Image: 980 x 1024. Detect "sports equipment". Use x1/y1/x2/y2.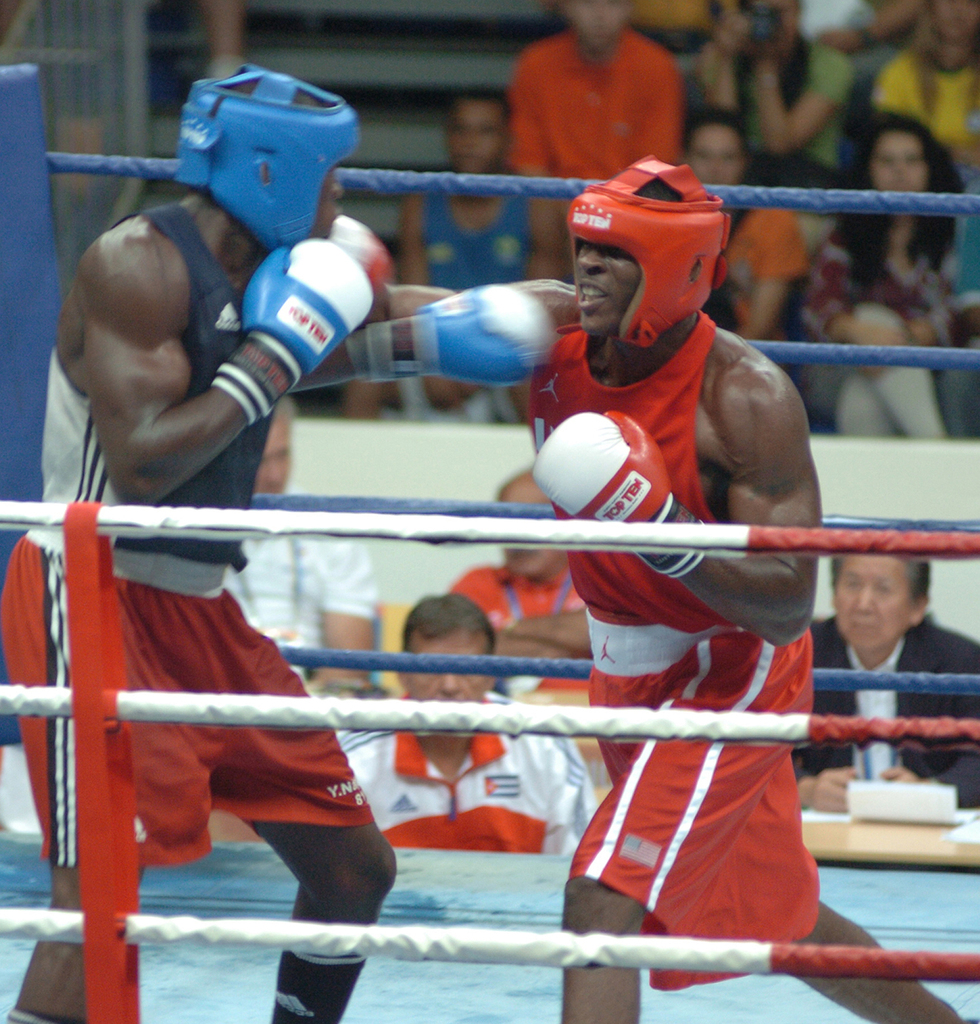
345/278/570/383.
